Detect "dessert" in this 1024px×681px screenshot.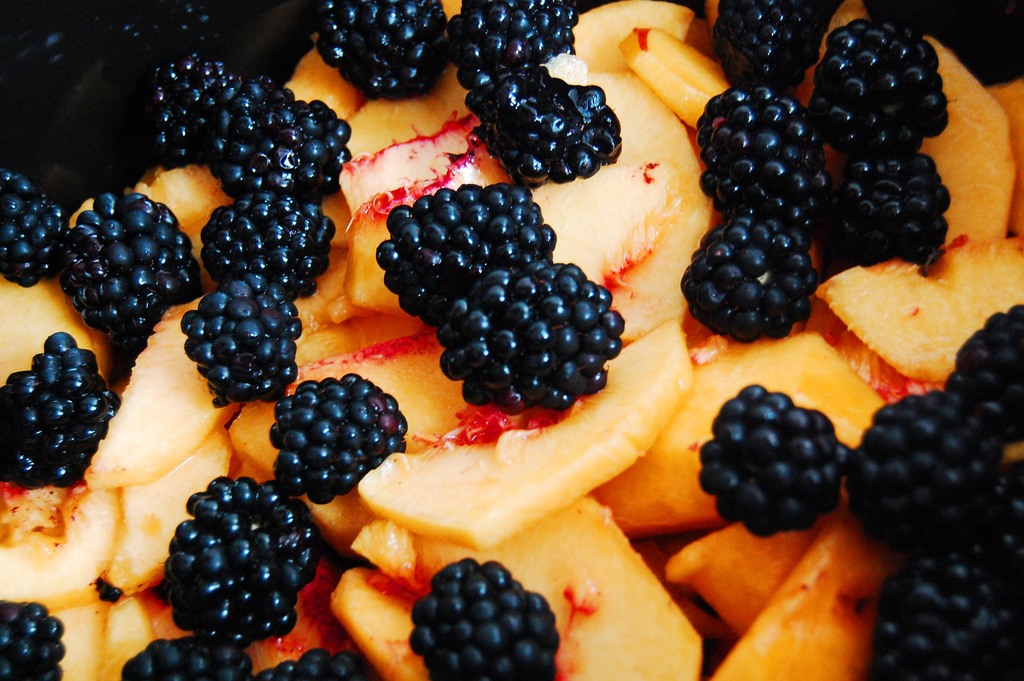
Detection: box(804, 265, 977, 397).
